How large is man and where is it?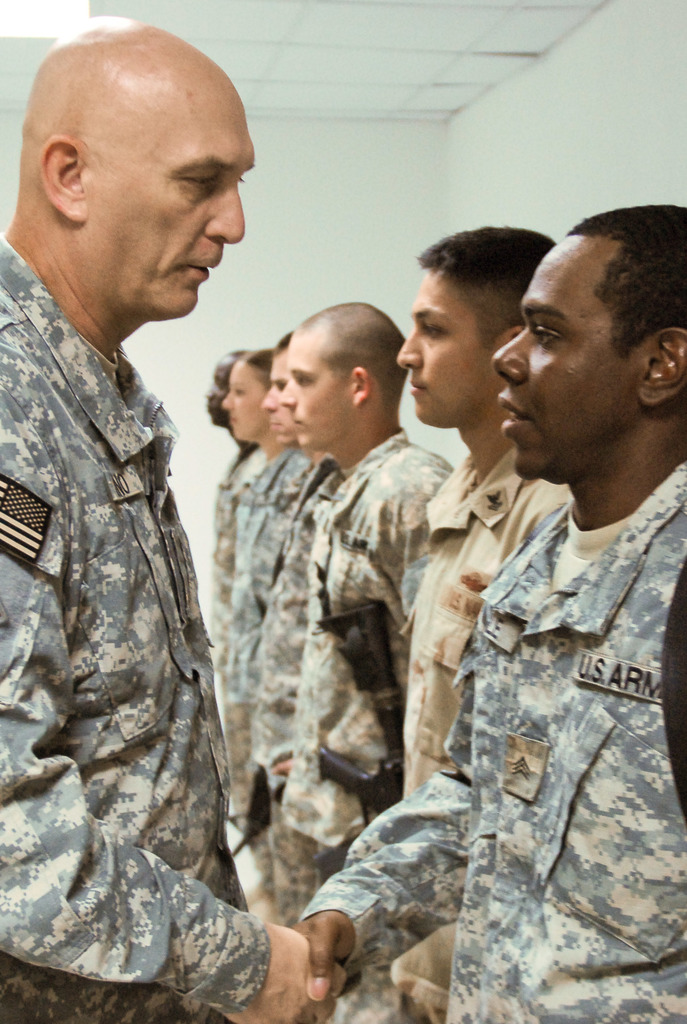
Bounding box: 0,15,350,1023.
